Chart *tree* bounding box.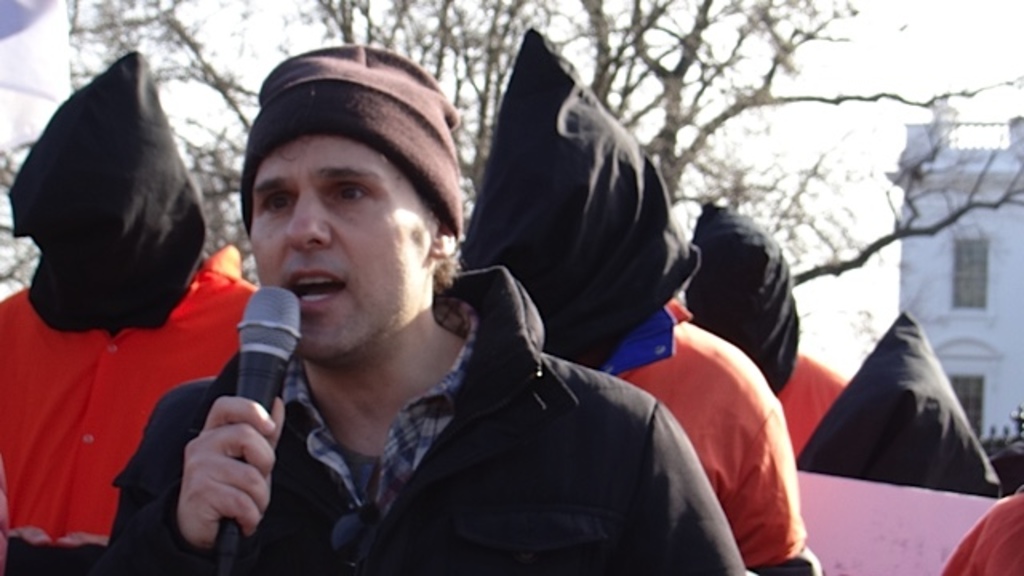
Charted: box=[67, 0, 1022, 286].
